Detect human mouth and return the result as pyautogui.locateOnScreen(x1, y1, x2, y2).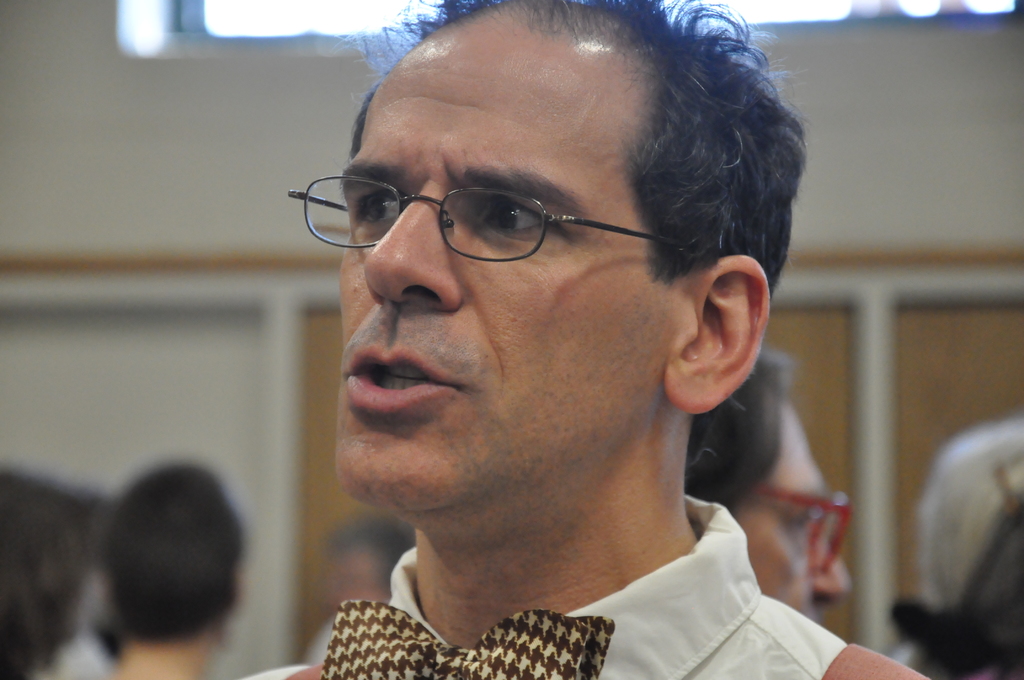
pyautogui.locateOnScreen(332, 357, 459, 435).
